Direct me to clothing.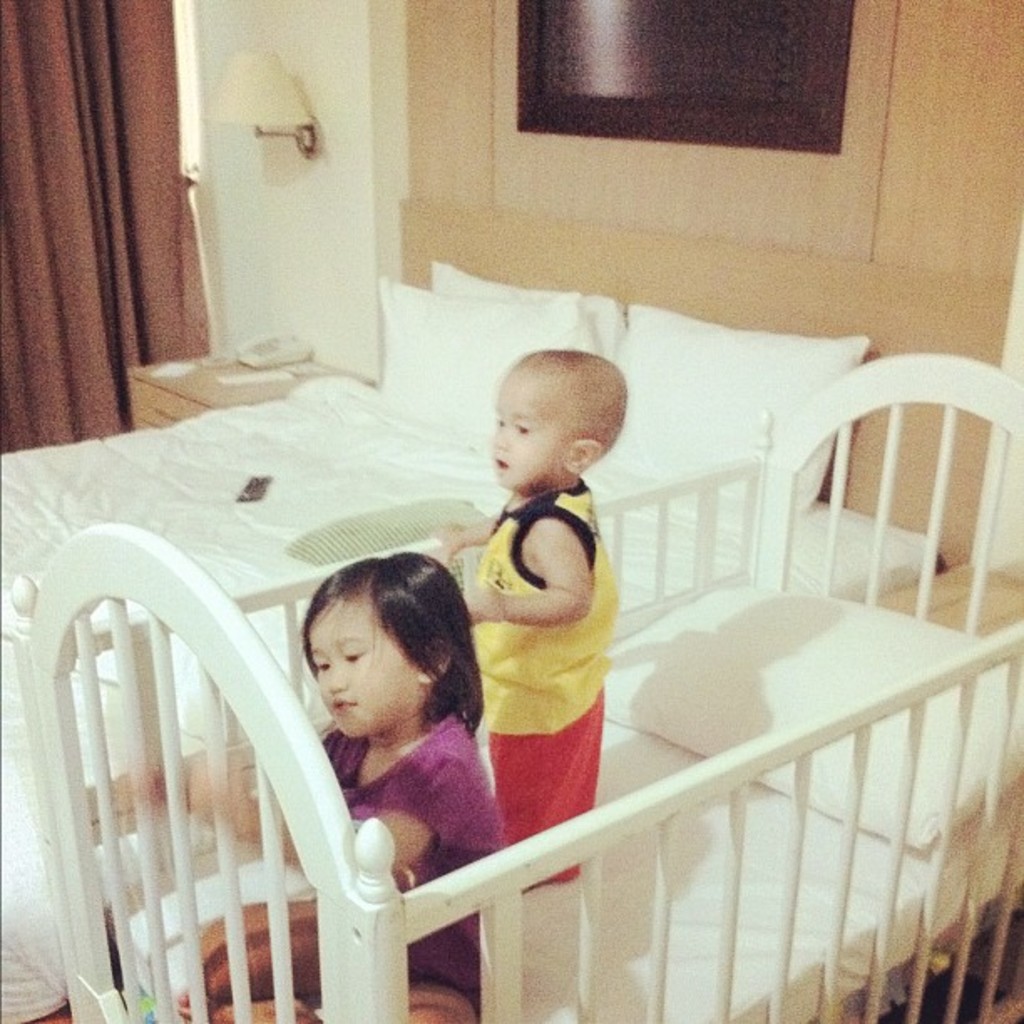
Direction: select_region(284, 703, 515, 1009).
